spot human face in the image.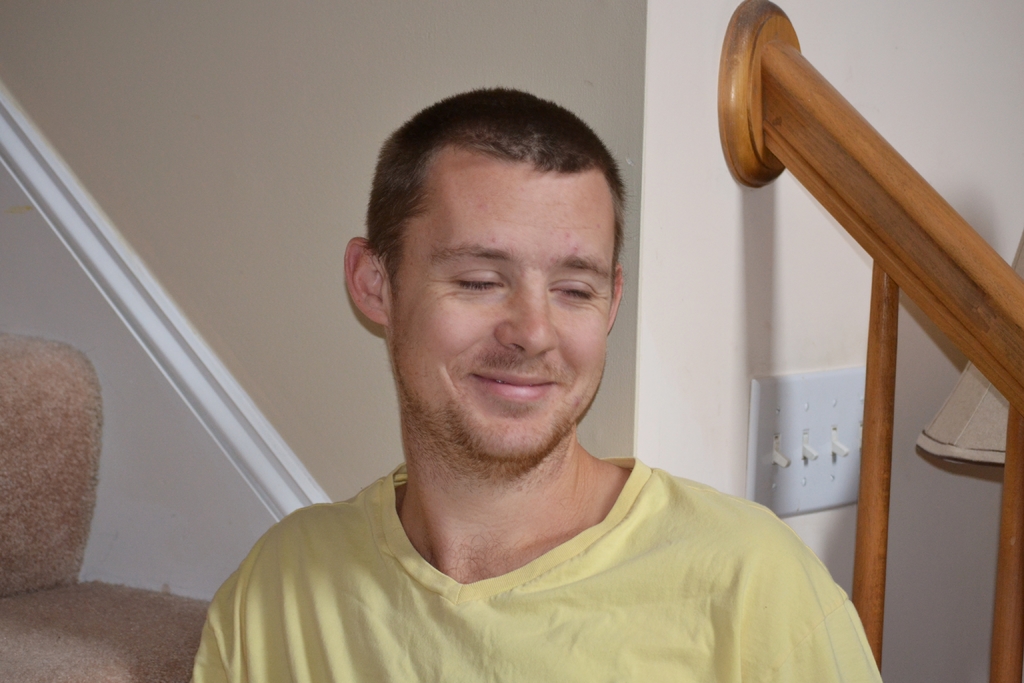
human face found at {"x1": 390, "y1": 162, "x2": 616, "y2": 464}.
